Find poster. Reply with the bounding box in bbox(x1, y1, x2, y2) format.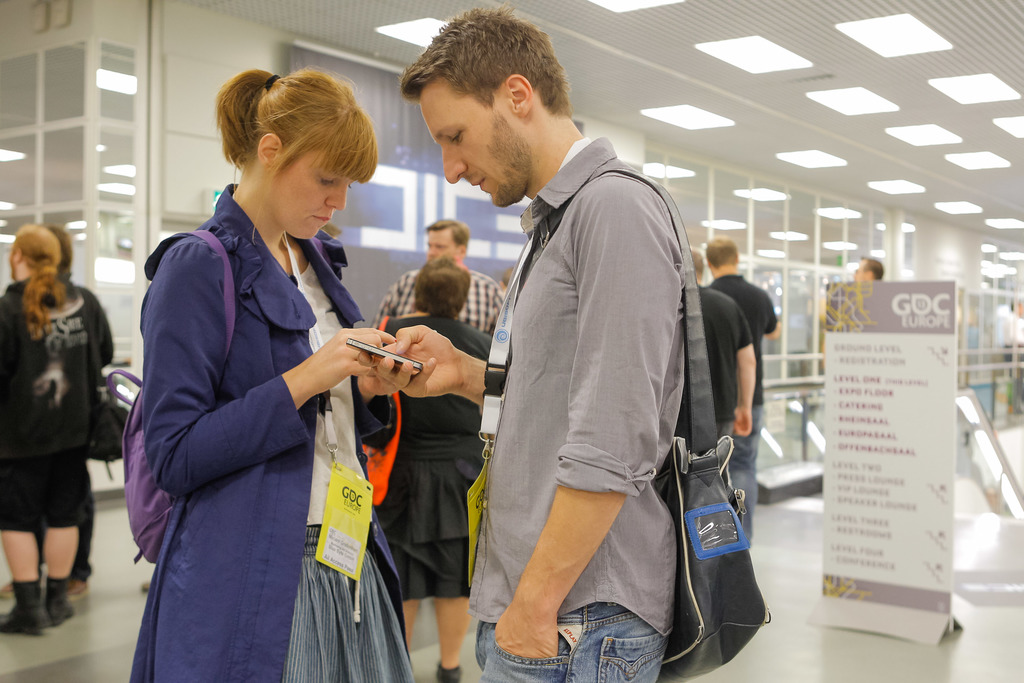
bbox(819, 282, 957, 620).
